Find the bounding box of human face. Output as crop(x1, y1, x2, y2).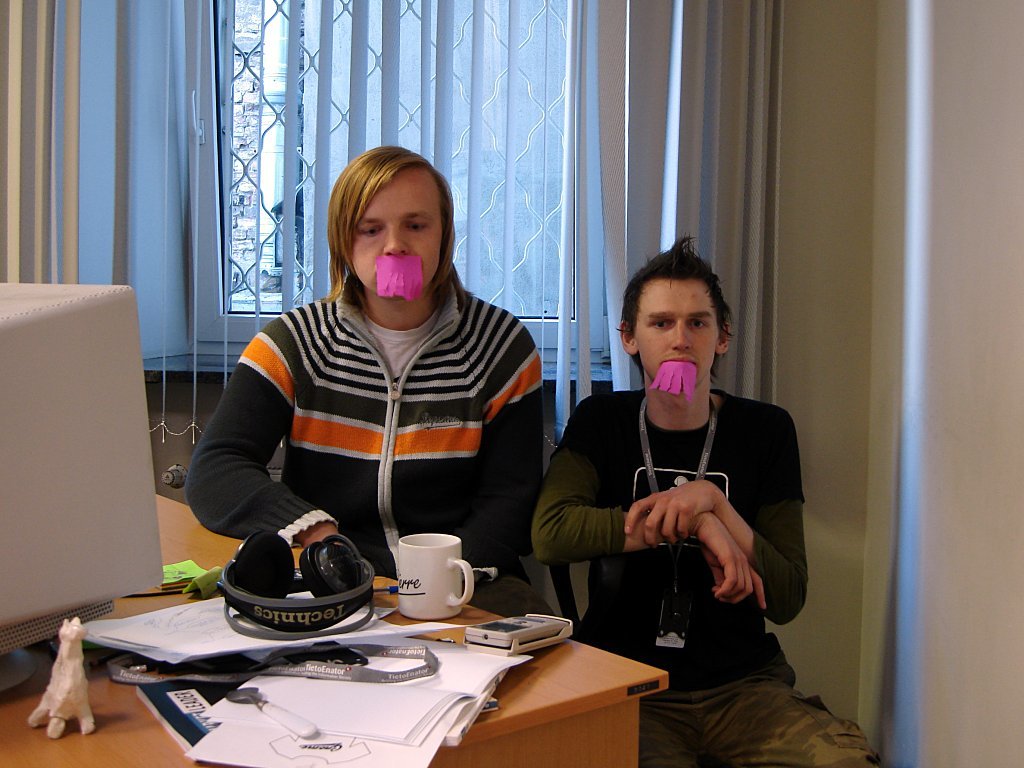
crop(352, 178, 442, 286).
